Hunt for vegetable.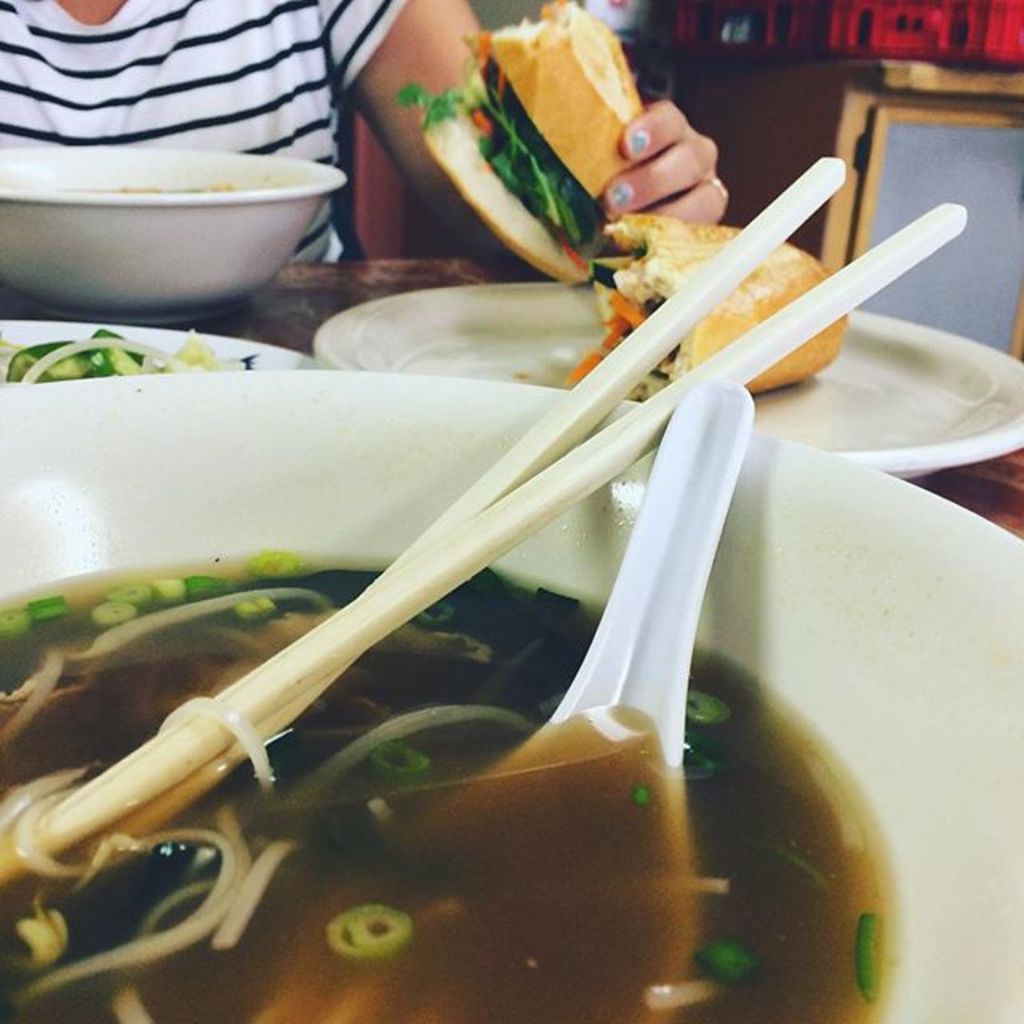
Hunted down at Rect(850, 912, 890, 997).
